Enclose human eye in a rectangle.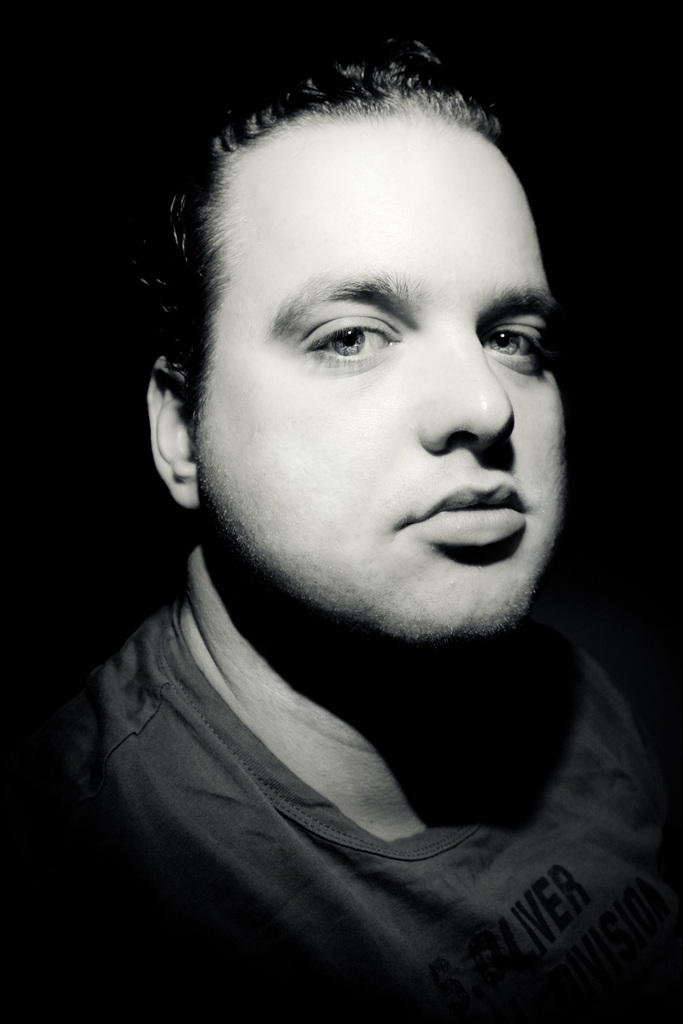
x1=298, y1=316, x2=404, y2=372.
